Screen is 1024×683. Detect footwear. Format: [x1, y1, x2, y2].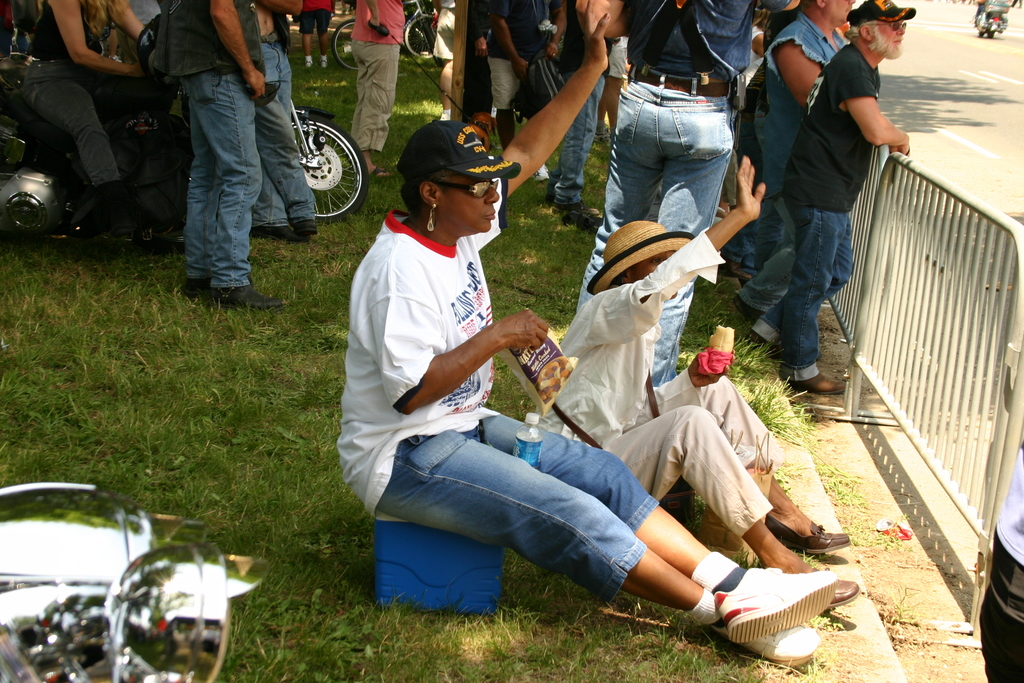
[700, 563, 829, 636].
